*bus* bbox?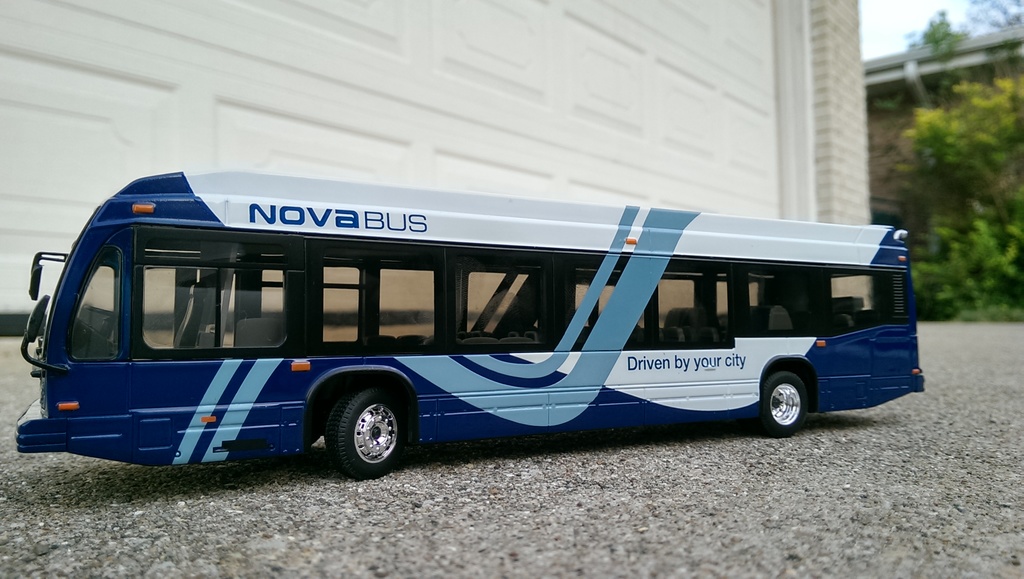
17, 166, 934, 477
